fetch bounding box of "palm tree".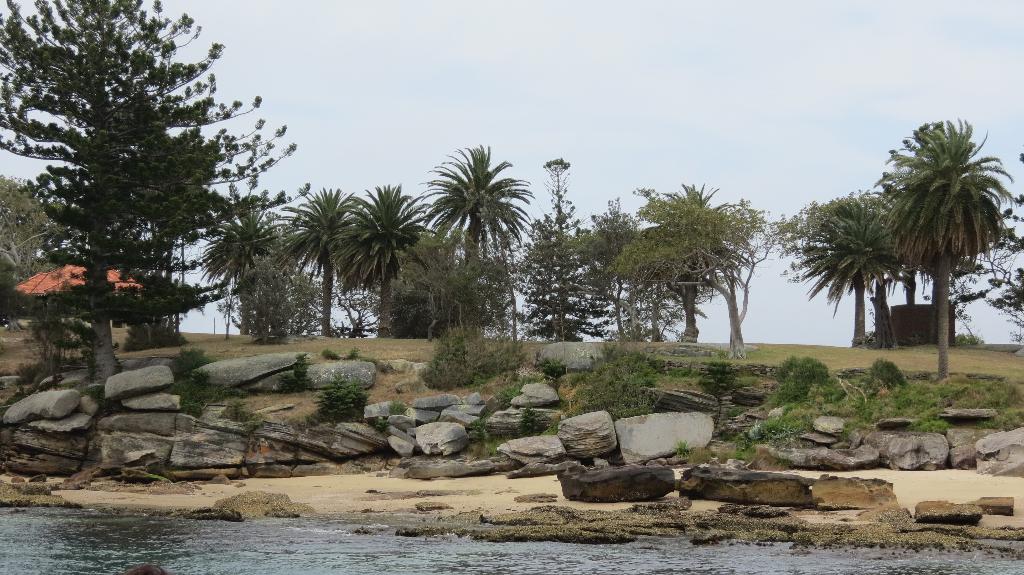
Bbox: (left=634, top=191, right=716, bottom=352).
